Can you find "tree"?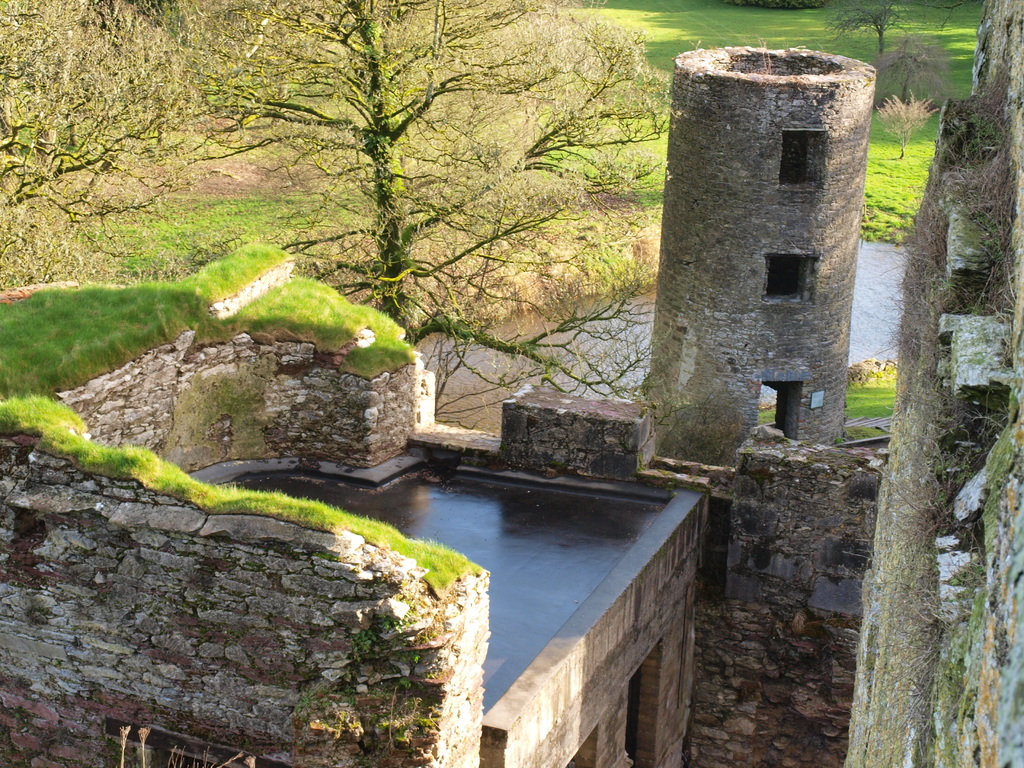
Yes, bounding box: <region>824, 1, 914, 60</region>.
